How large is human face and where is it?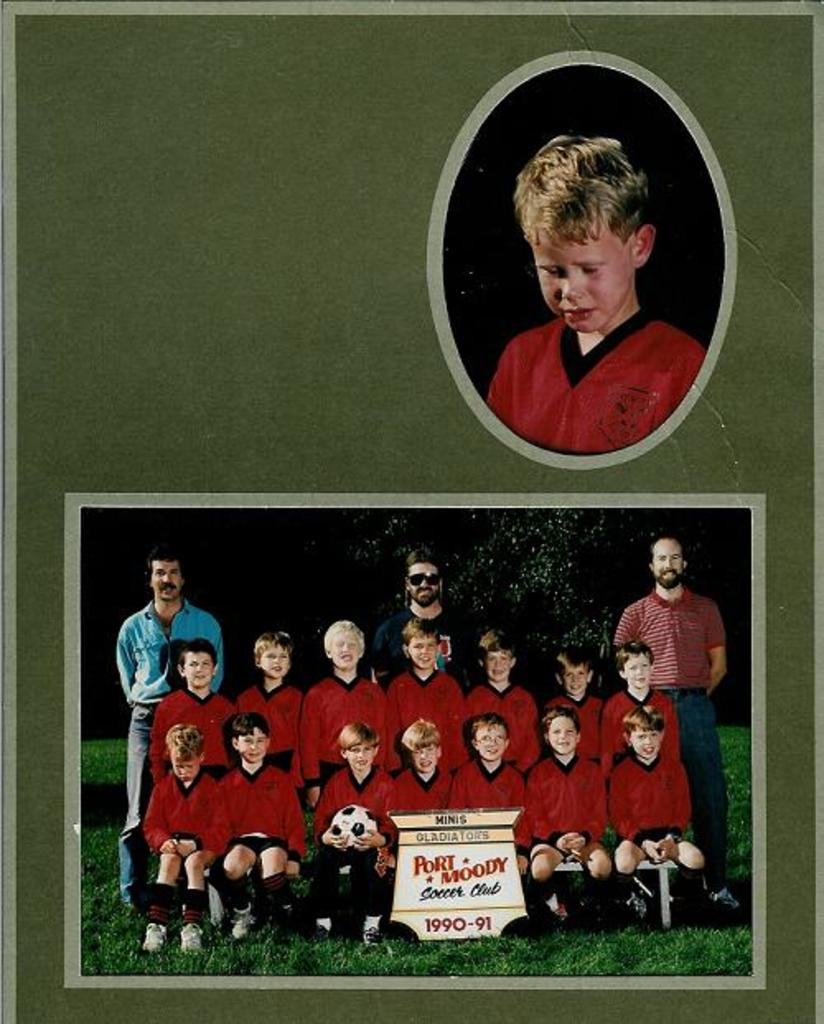
Bounding box: 560 665 587 693.
